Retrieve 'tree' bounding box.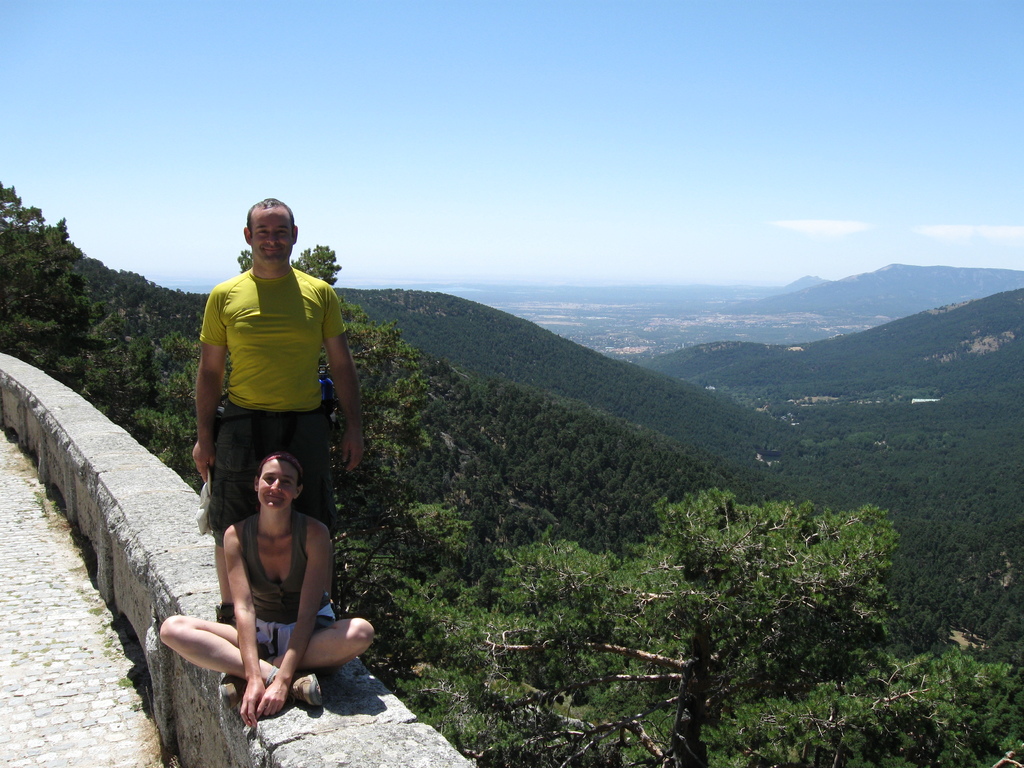
Bounding box: 412, 492, 1023, 767.
